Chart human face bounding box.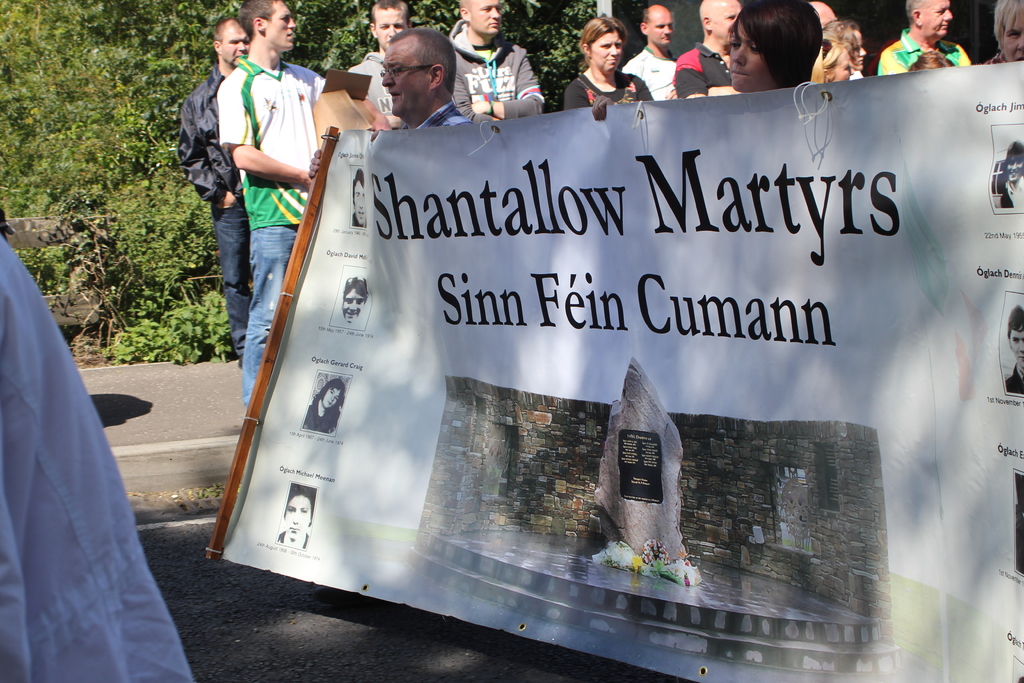
Charted: region(263, 0, 293, 51).
